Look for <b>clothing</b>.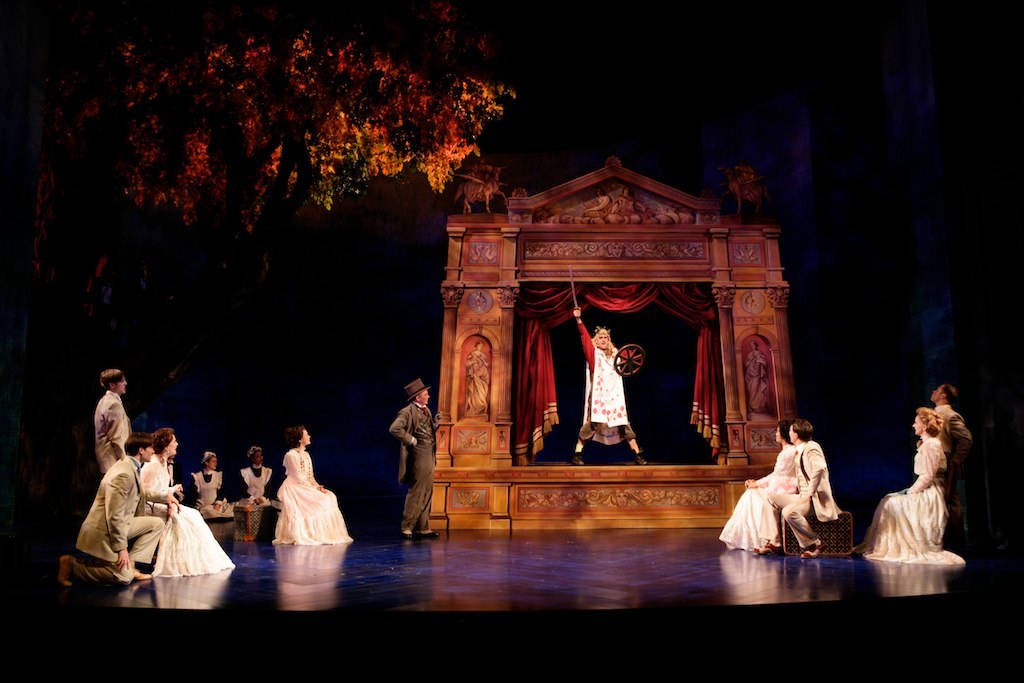
Found: l=240, t=465, r=269, b=514.
